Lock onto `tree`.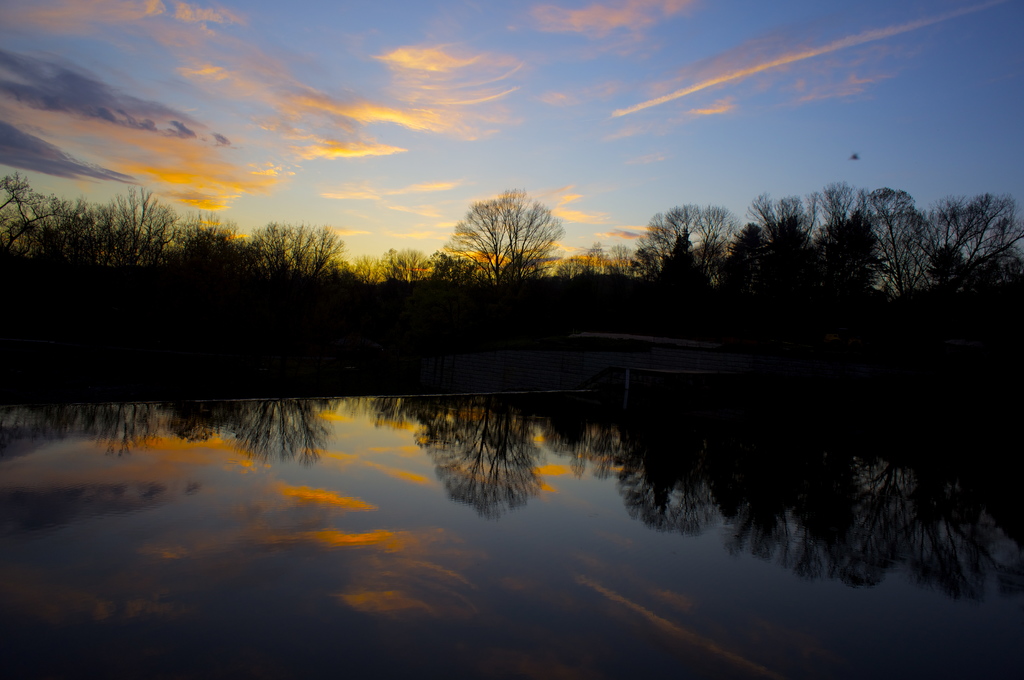
Locked: BBox(814, 177, 865, 284).
